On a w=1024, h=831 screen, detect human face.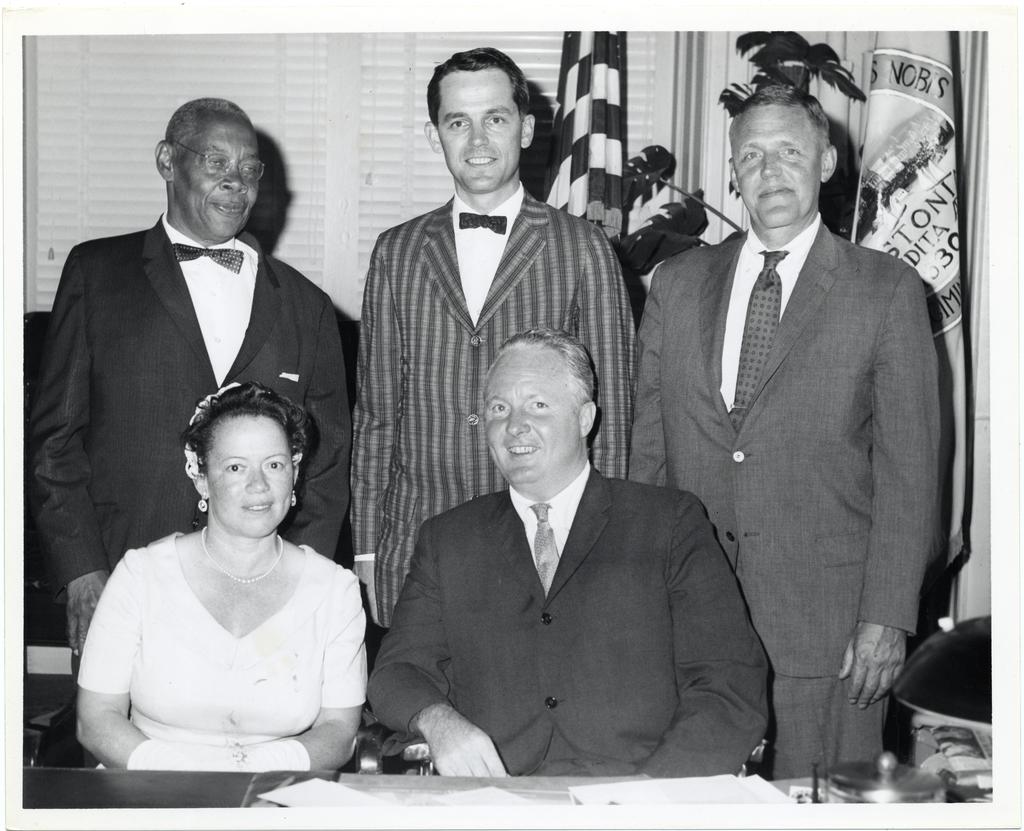
Rect(176, 112, 260, 235).
